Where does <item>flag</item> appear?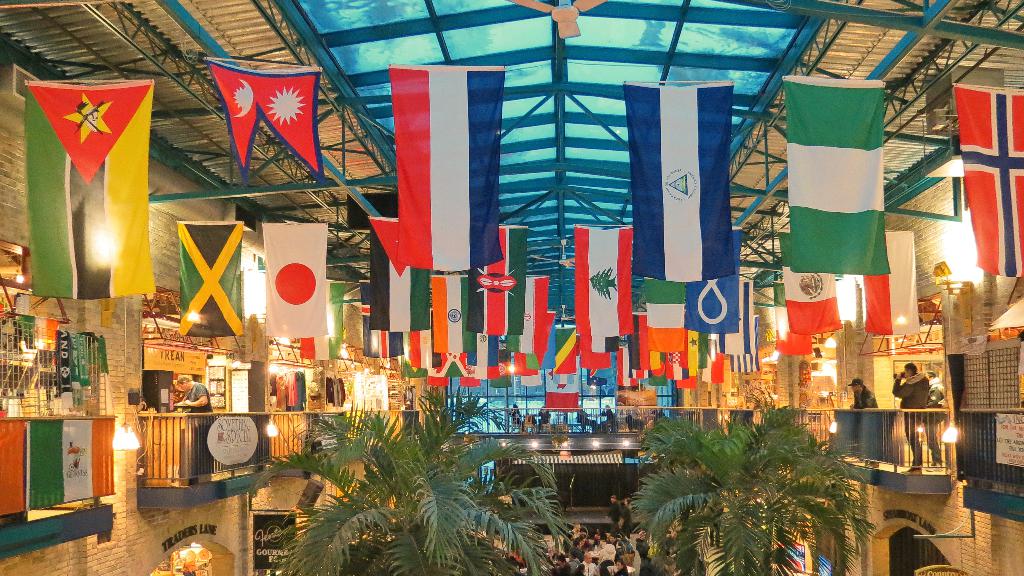
Appears at (left=504, top=276, right=546, bottom=377).
